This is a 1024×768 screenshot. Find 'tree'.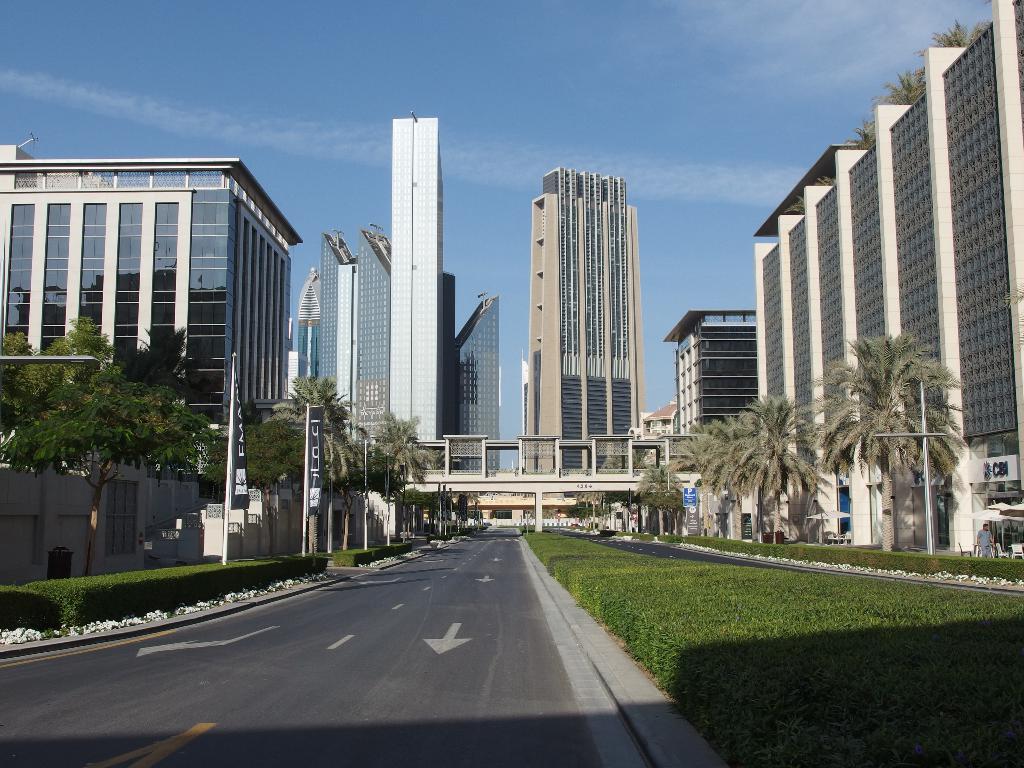
Bounding box: box(739, 394, 821, 545).
